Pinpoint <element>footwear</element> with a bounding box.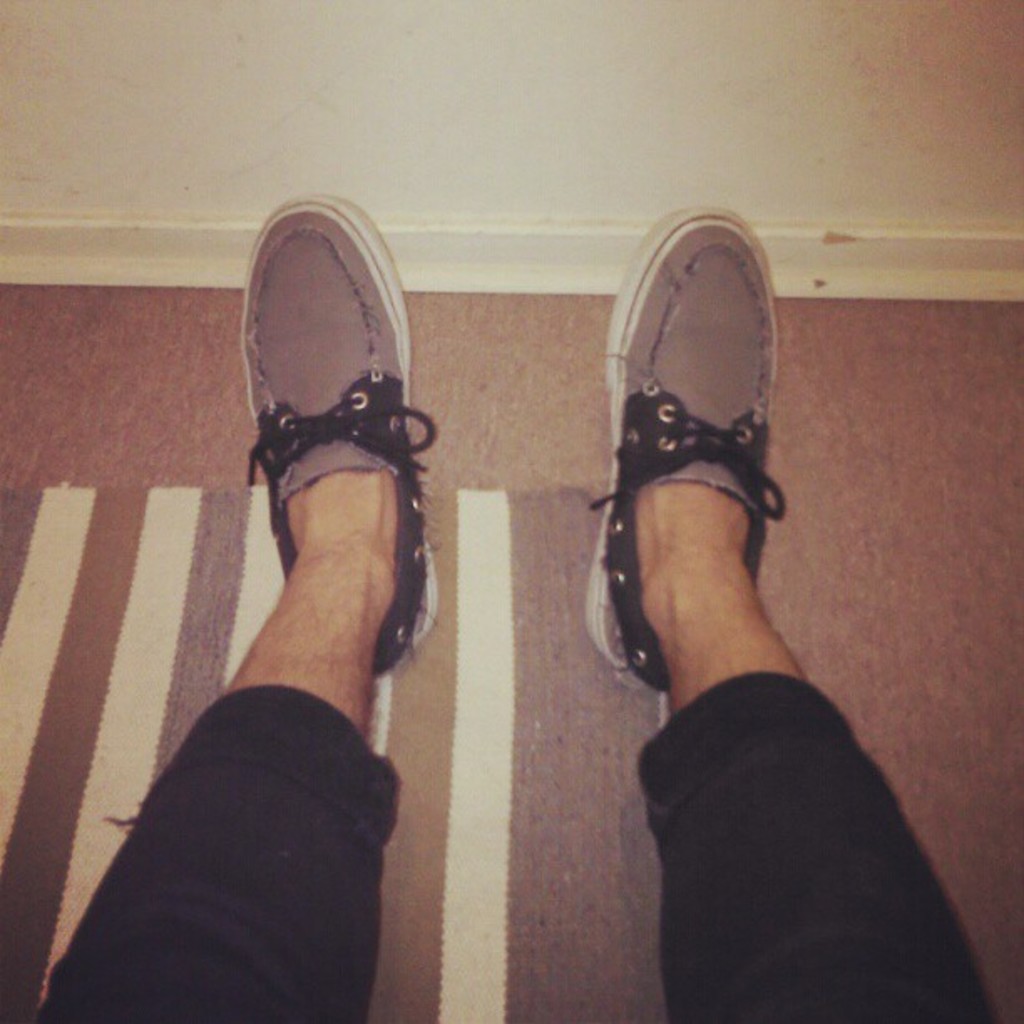
rect(243, 191, 443, 674).
